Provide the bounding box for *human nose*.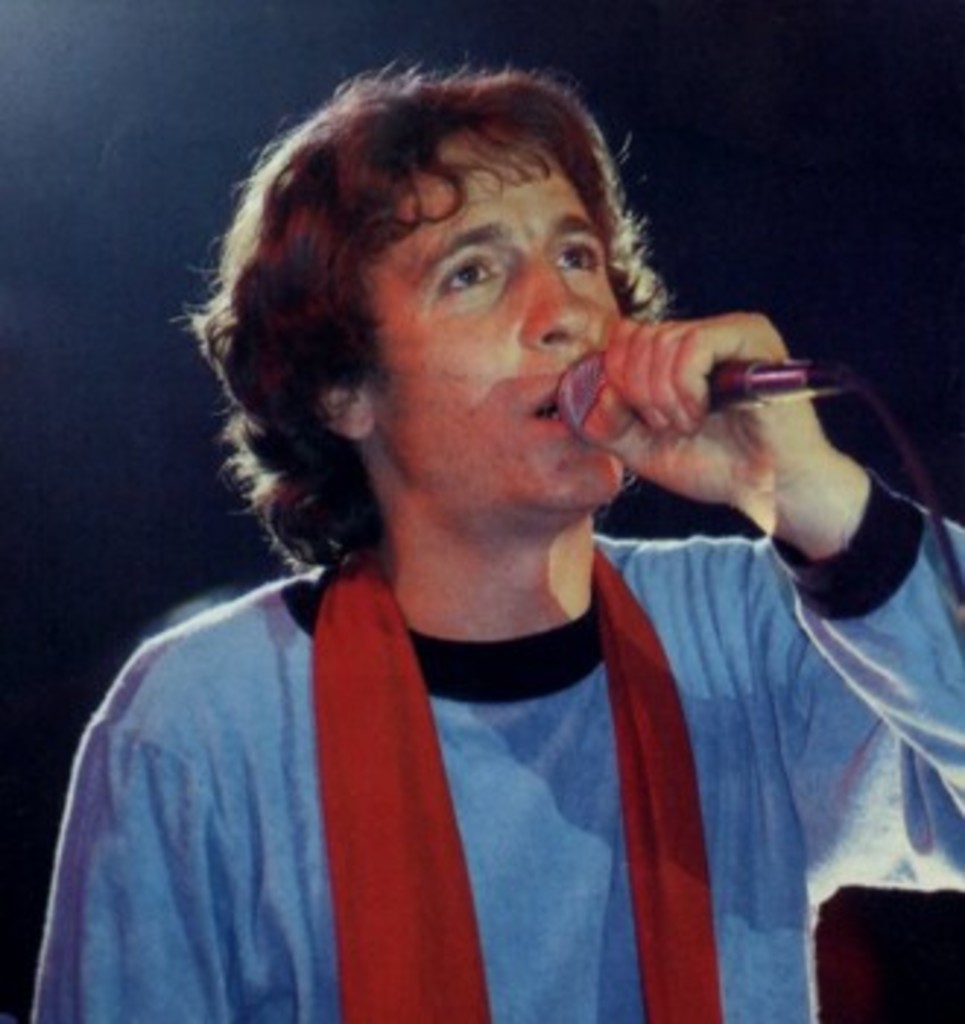
[left=503, top=237, right=597, bottom=360].
